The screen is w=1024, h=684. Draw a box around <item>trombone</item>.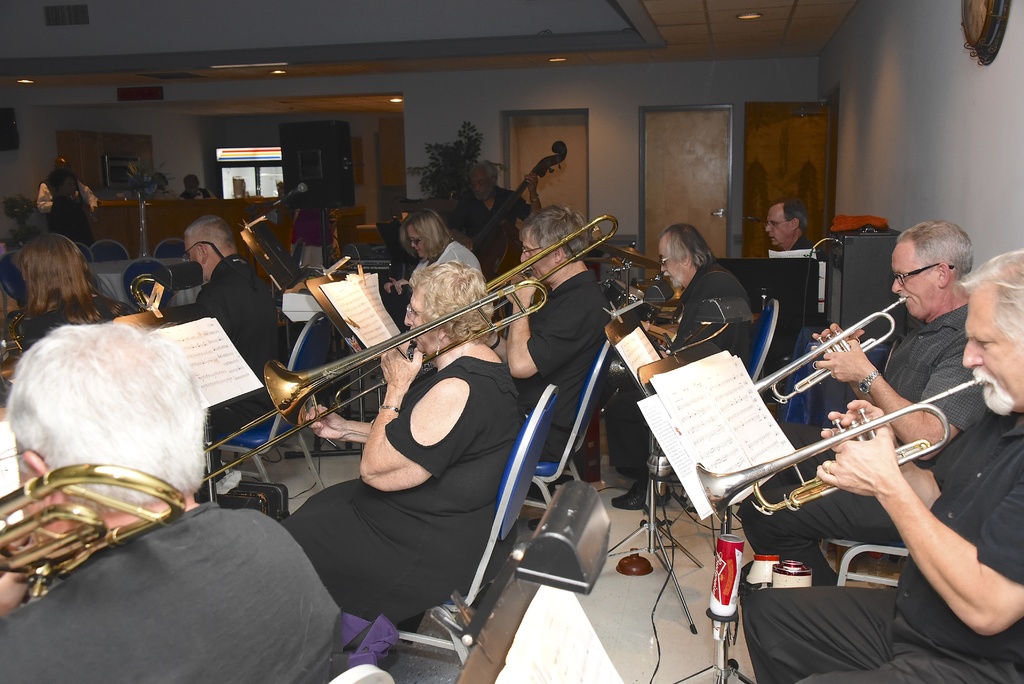
<region>202, 281, 551, 484</region>.
